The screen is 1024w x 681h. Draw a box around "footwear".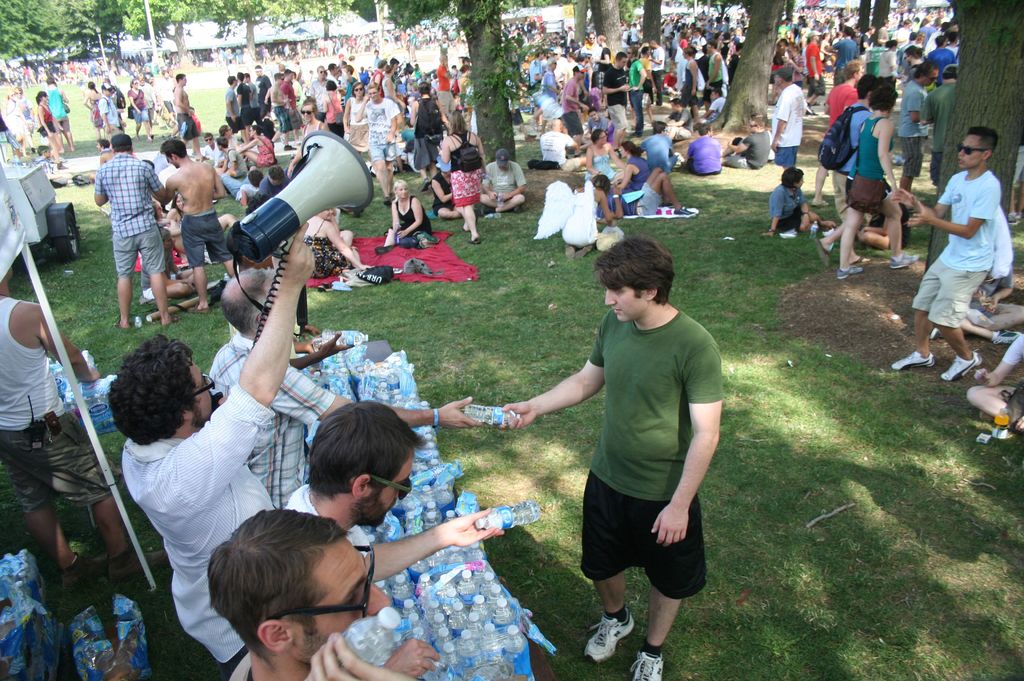
detection(584, 613, 636, 662).
